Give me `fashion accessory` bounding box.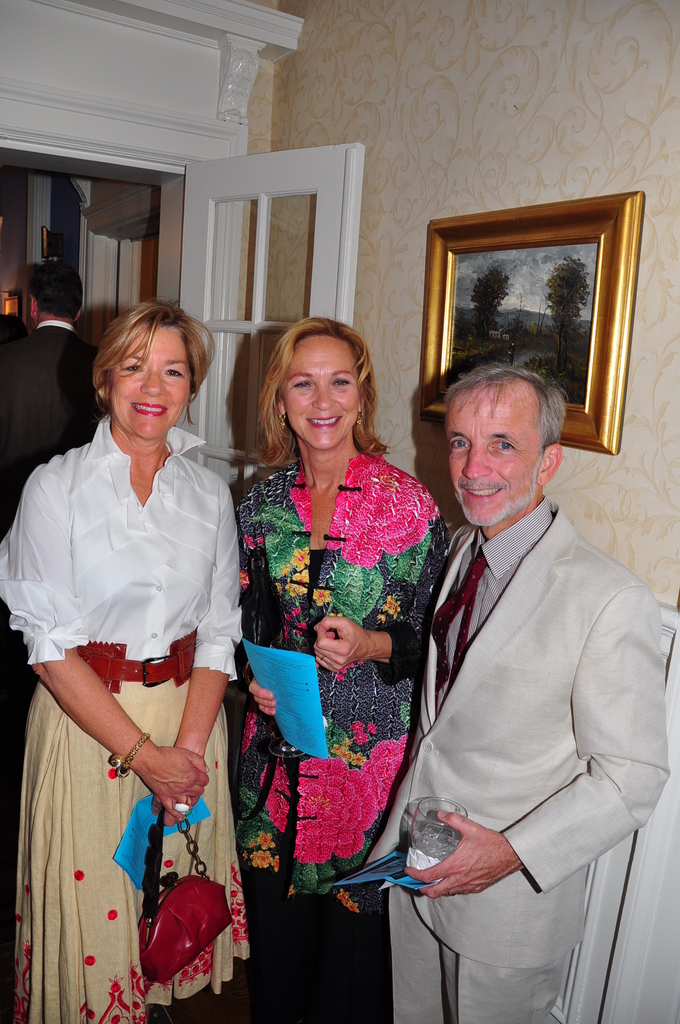
107 730 154 781.
